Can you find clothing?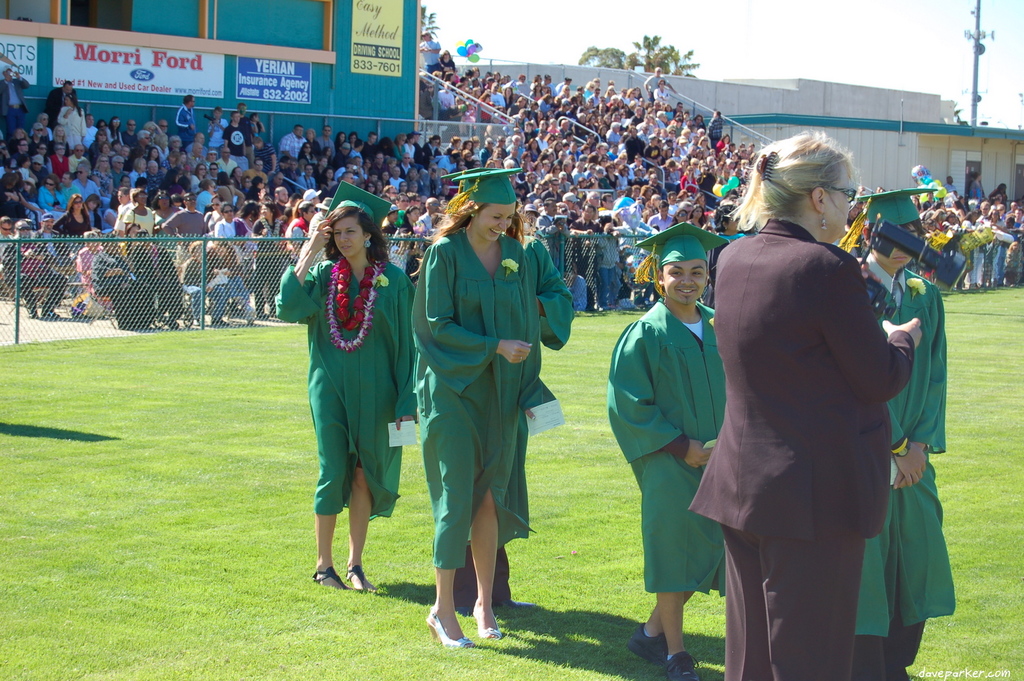
Yes, bounding box: 48, 203, 95, 241.
